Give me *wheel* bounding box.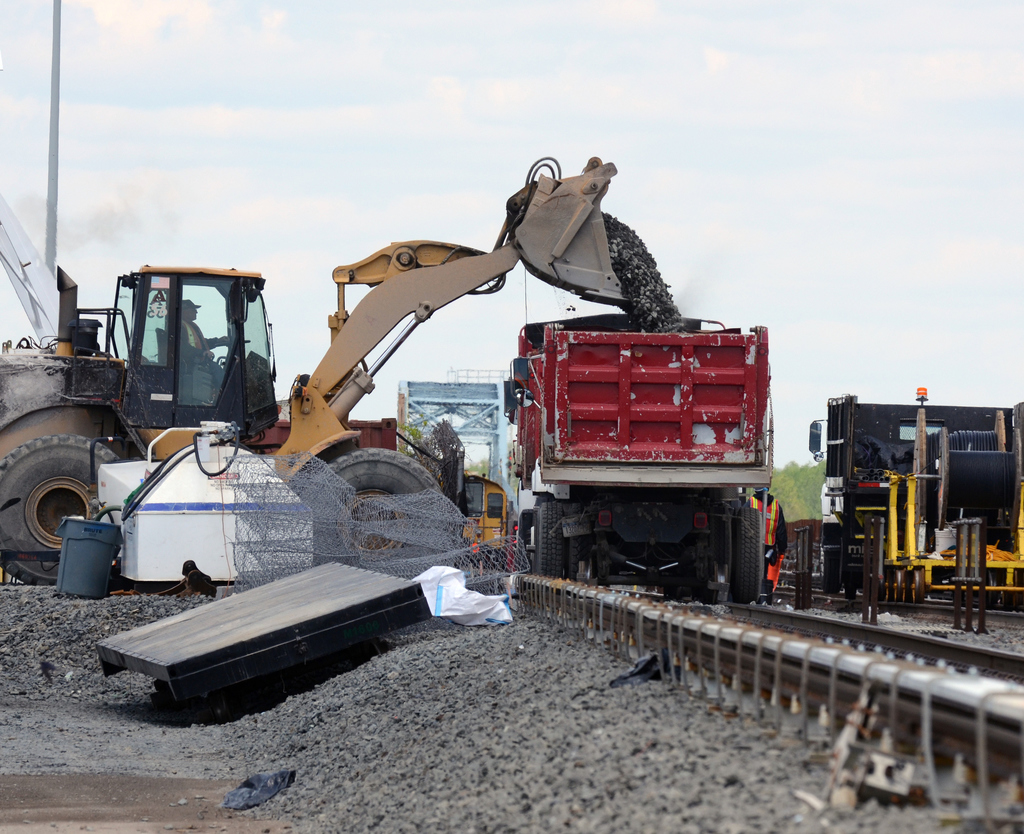
564 504 584 579.
